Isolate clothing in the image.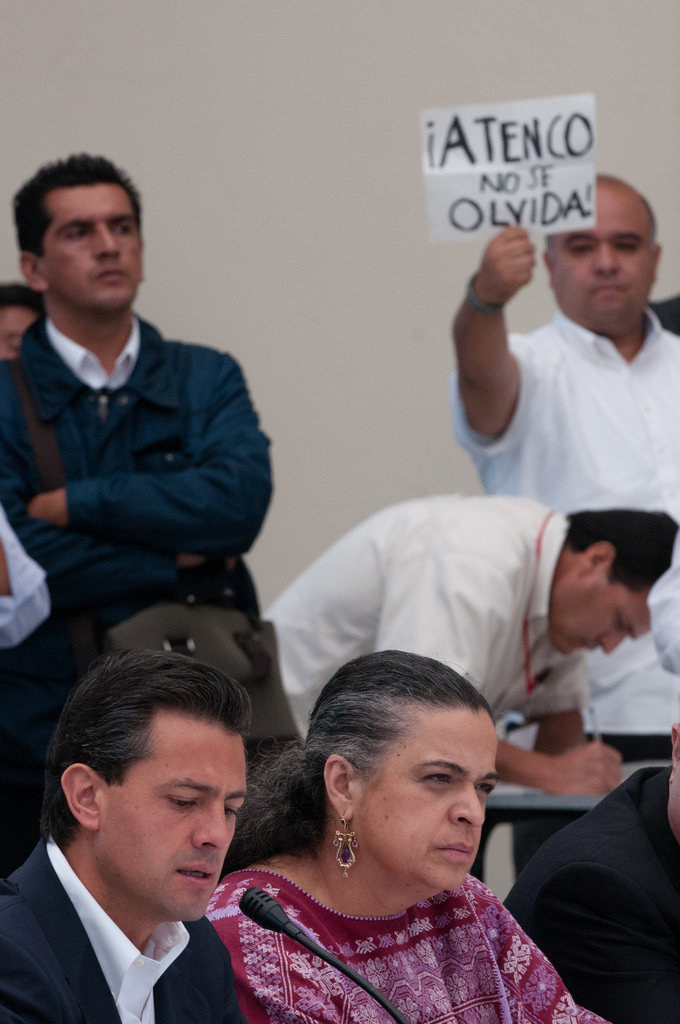
Isolated region: [462, 307, 679, 669].
